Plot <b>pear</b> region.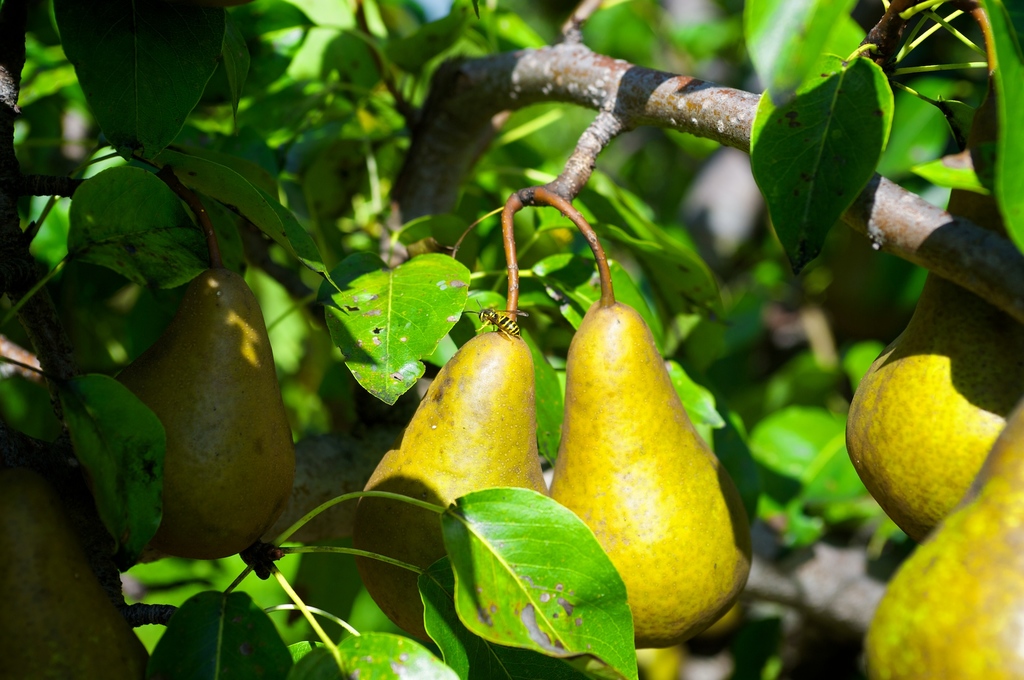
Plotted at (x1=355, y1=331, x2=545, y2=653).
